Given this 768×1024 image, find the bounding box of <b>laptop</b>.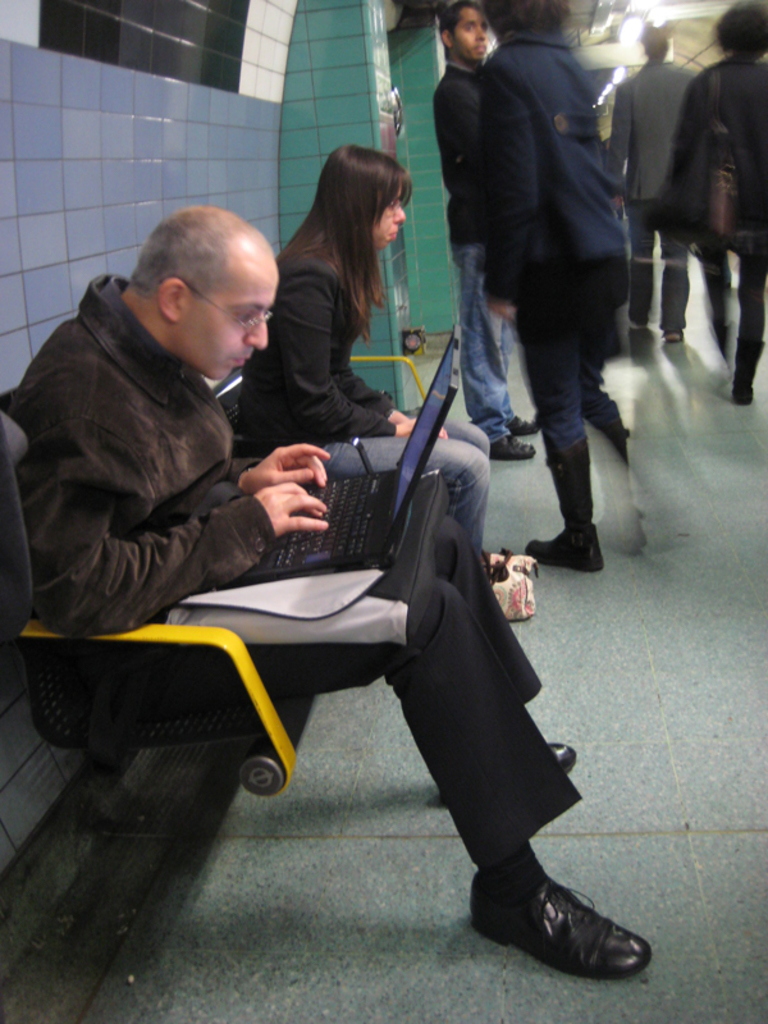
233:323:460:584.
